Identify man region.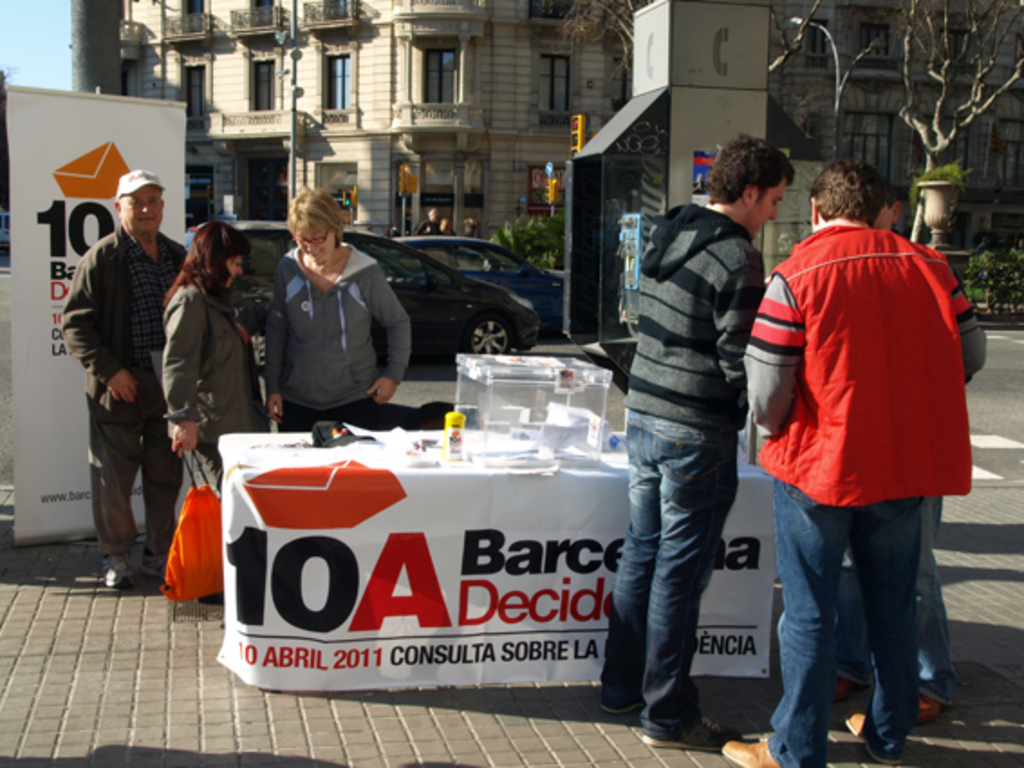
Region: {"left": 598, "top": 128, "right": 800, "bottom": 750}.
